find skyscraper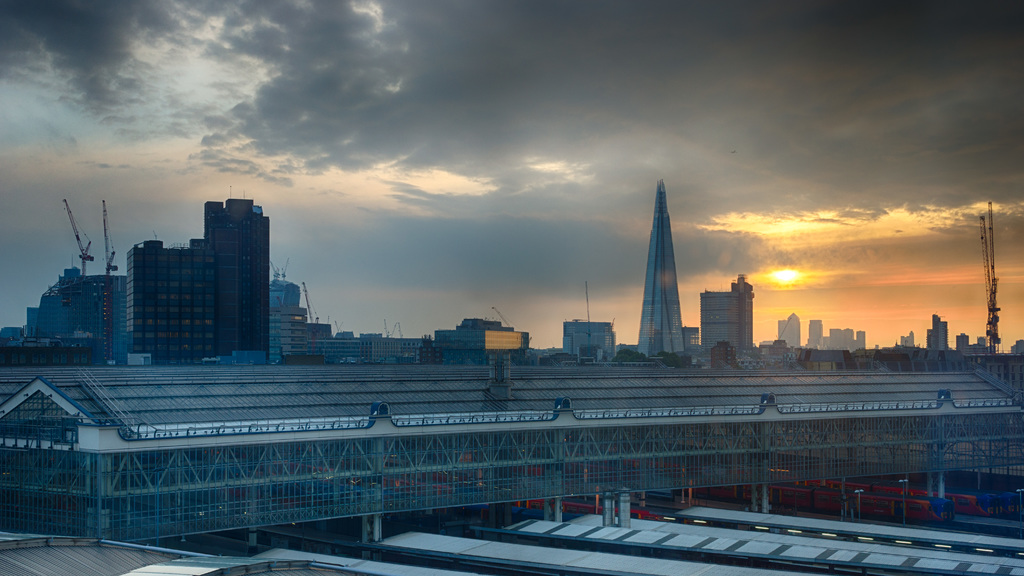
847, 324, 853, 348
